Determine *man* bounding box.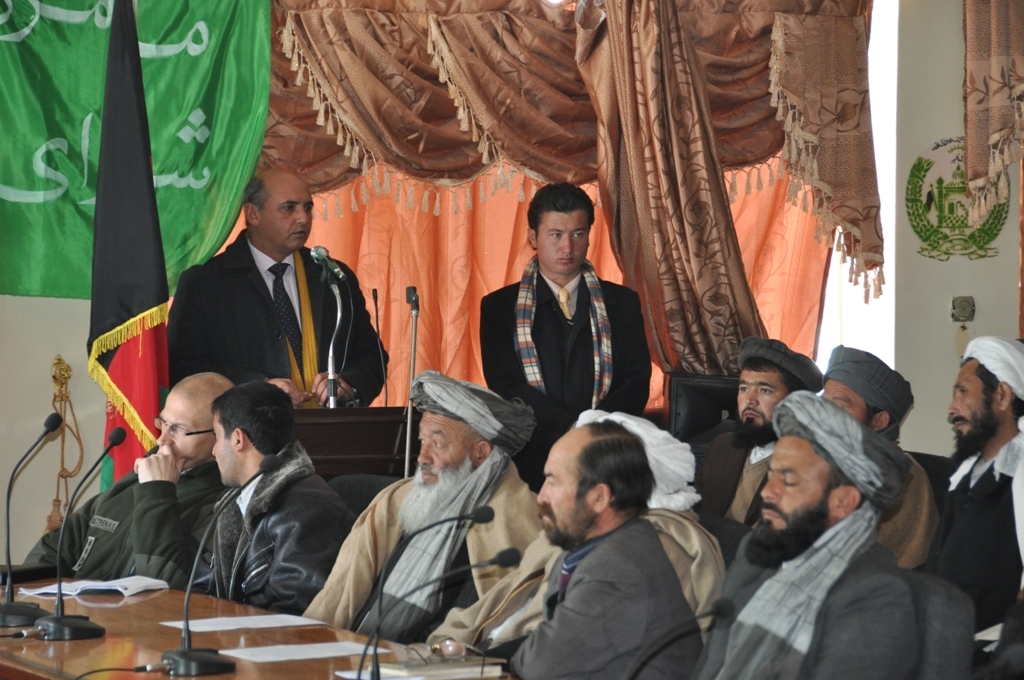
Determined: crop(706, 403, 943, 679).
